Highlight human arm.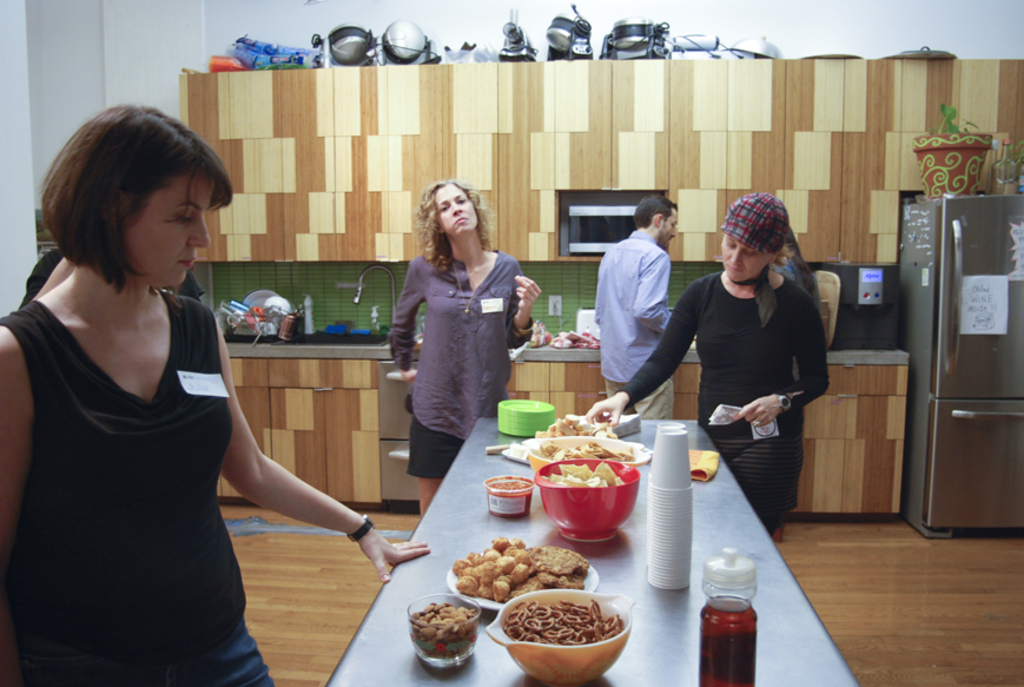
Highlighted region: <bbox>161, 351, 387, 613</bbox>.
